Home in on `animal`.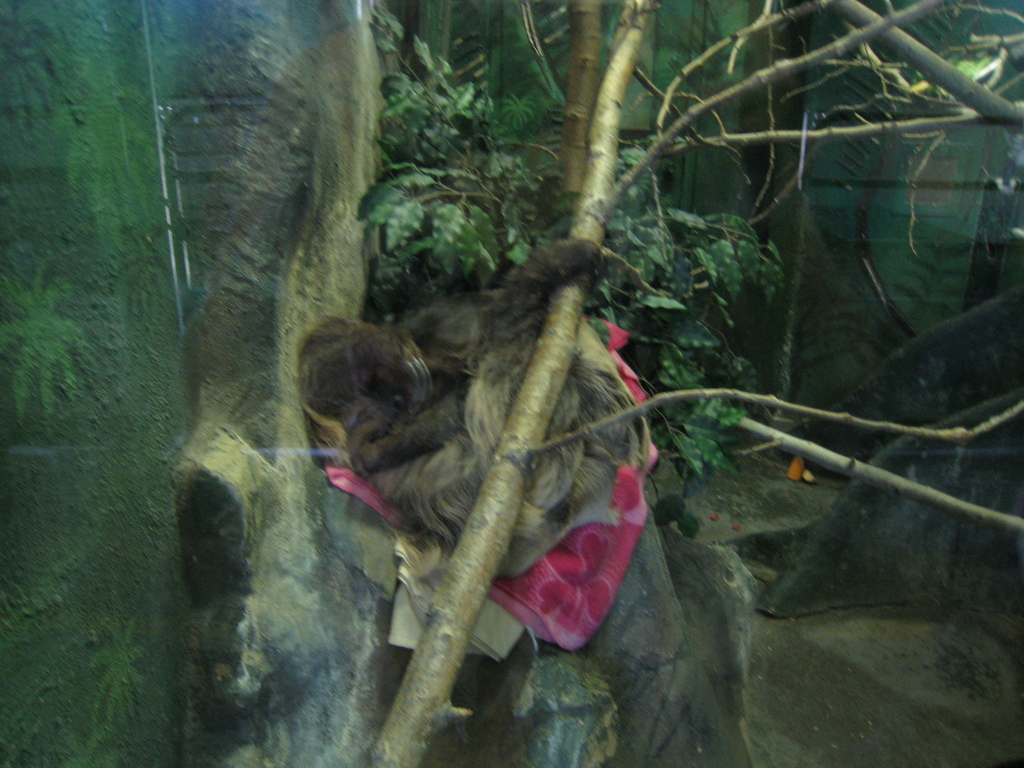
Homed in at (x1=294, y1=230, x2=652, y2=602).
